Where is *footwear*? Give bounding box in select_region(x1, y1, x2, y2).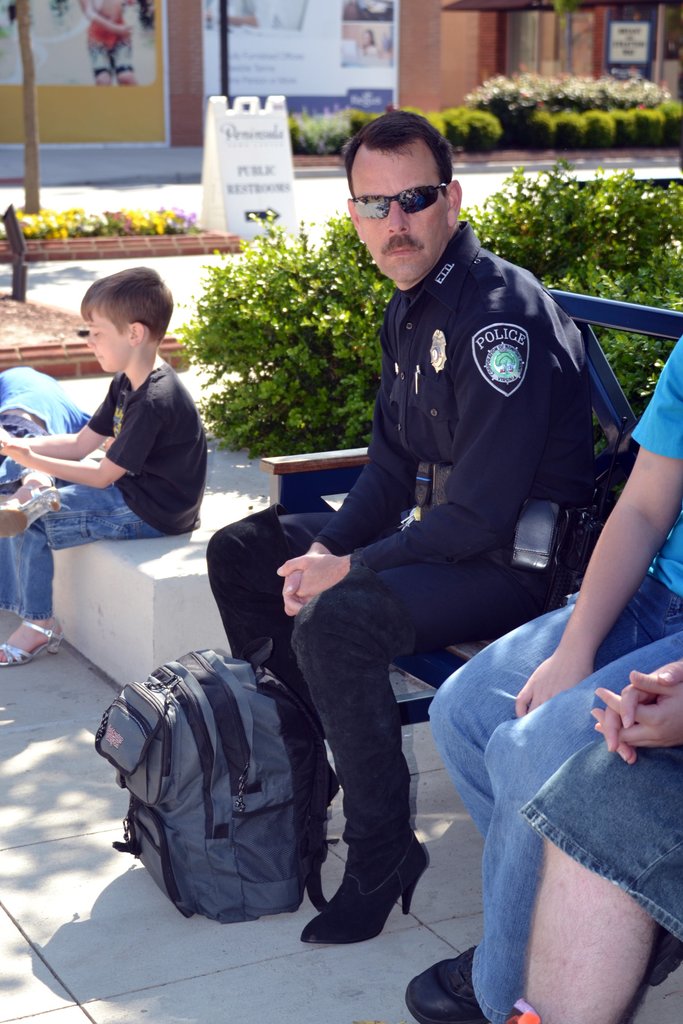
select_region(0, 481, 58, 536).
